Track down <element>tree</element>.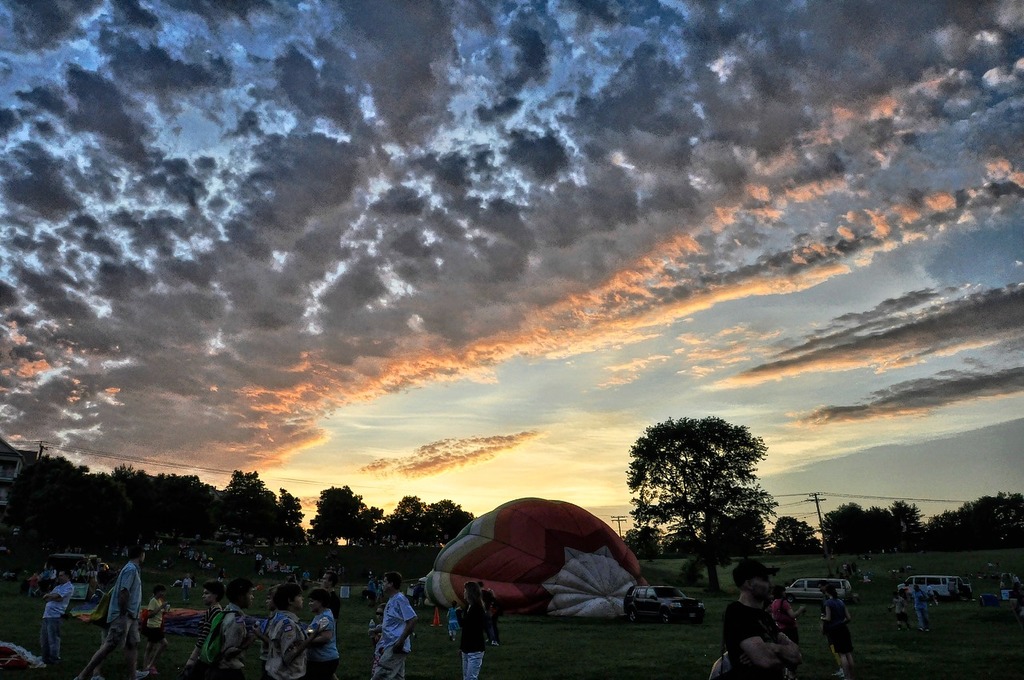
Tracked to {"x1": 861, "y1": 506, "x2": 904, "y2": 550}.
